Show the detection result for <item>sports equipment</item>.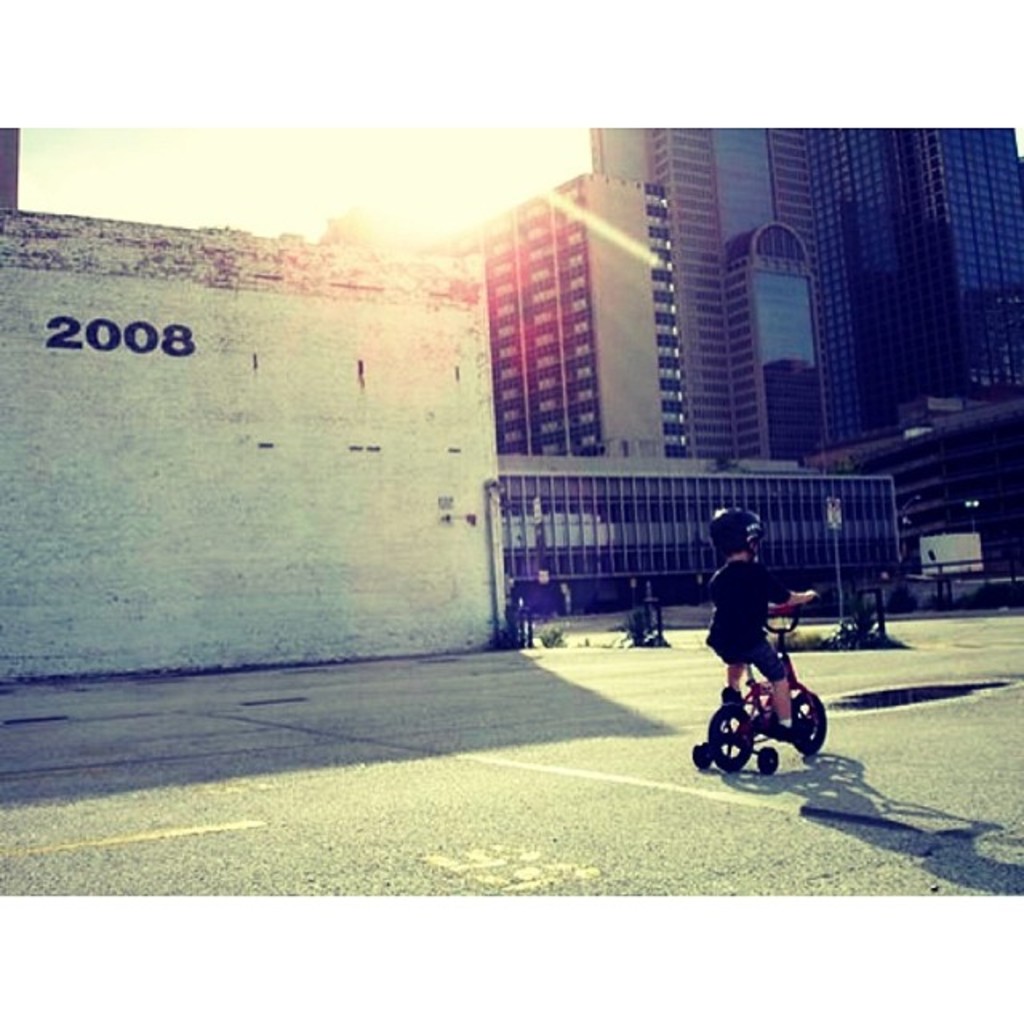
698:501:765:568.
